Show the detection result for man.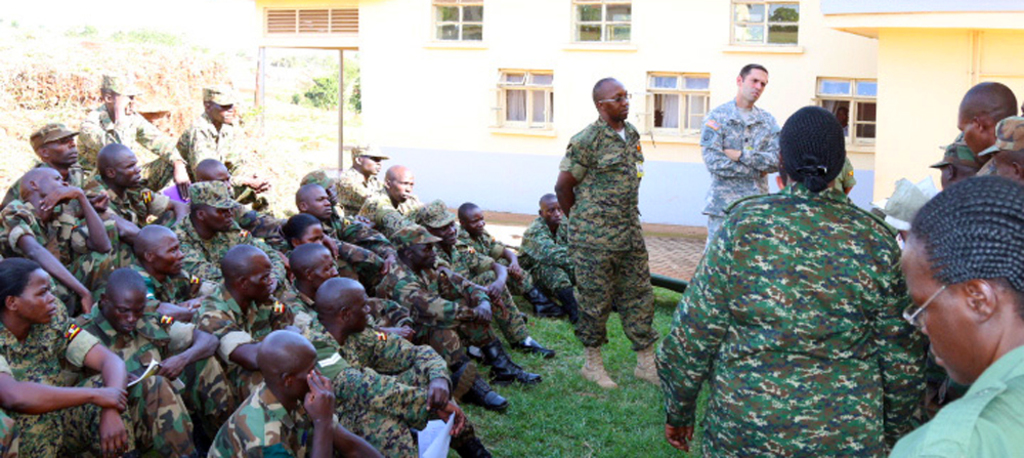
rect(302, 170, 392, 256).
